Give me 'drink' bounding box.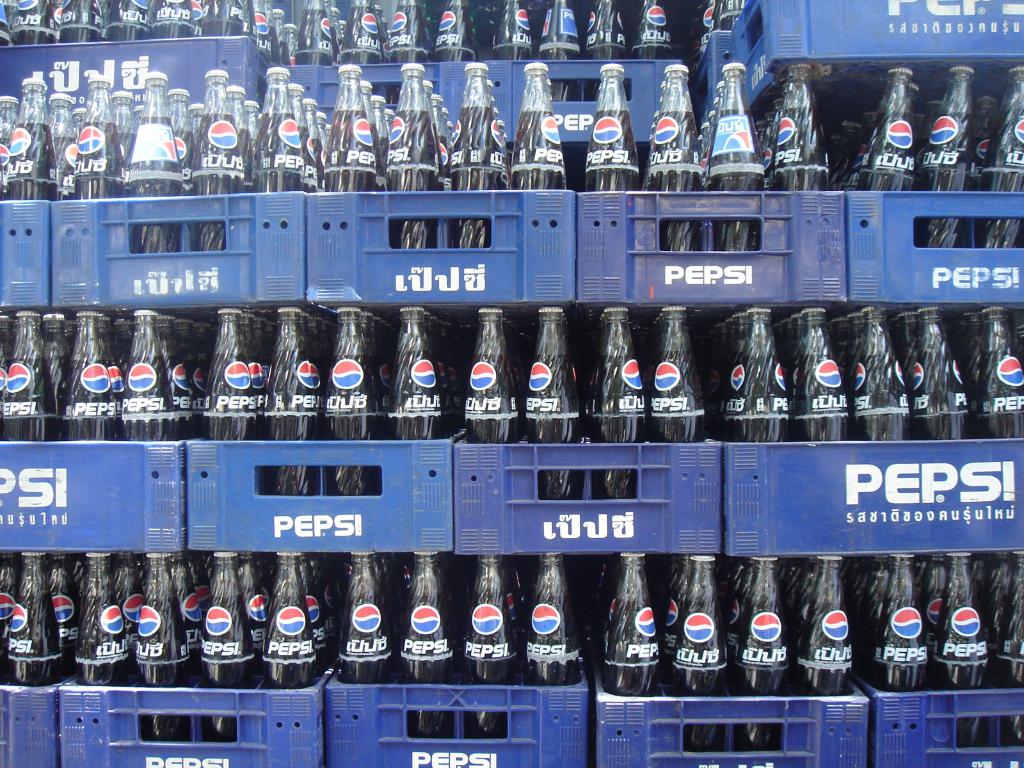
bbox(204, 350, 254, 436).
